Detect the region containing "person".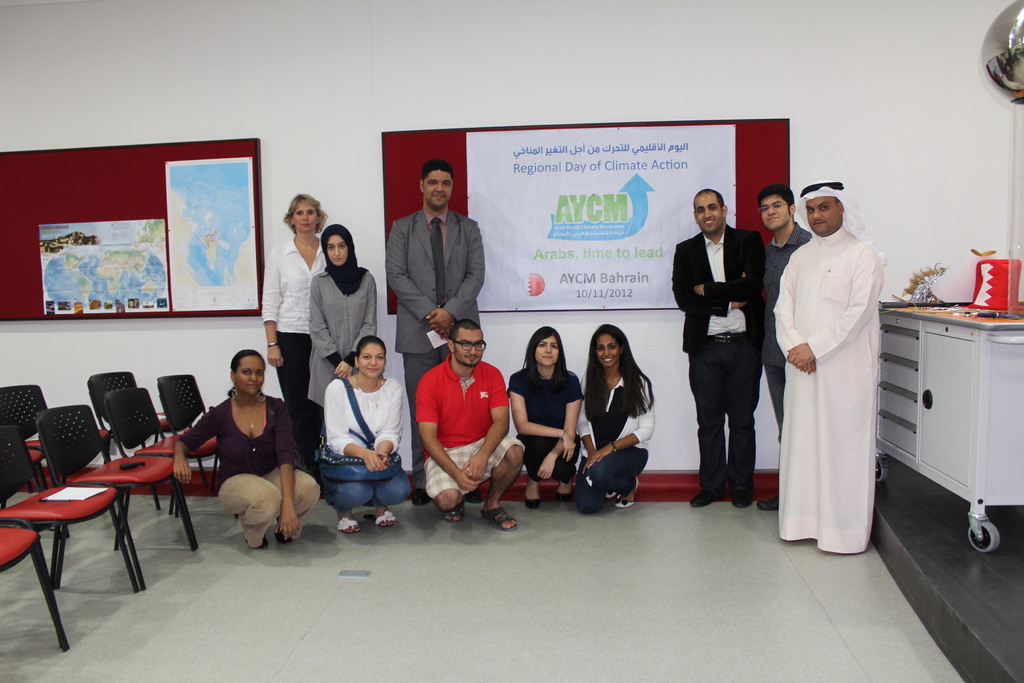
l=264, t=193, r=332, b=429.
